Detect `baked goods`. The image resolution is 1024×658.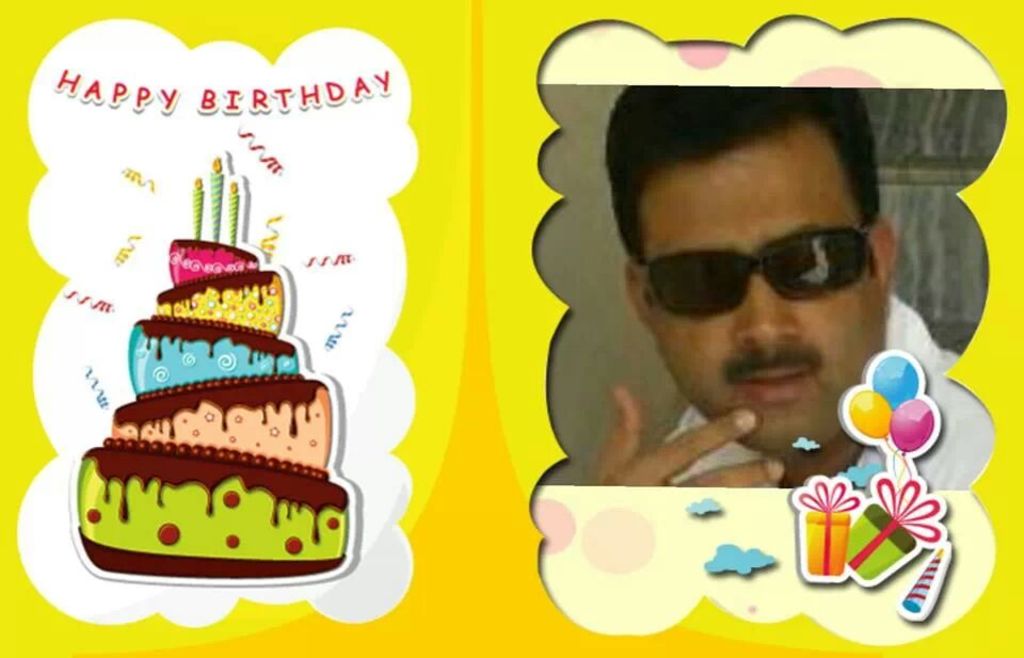
75/242/343/598.
